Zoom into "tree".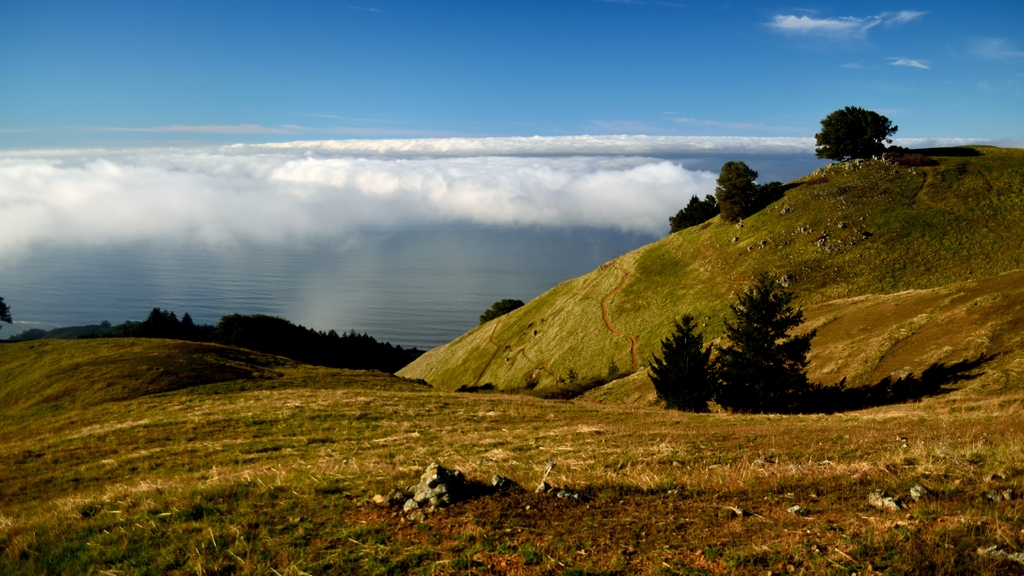
Zoom target: 482, 300, 527, 326.
